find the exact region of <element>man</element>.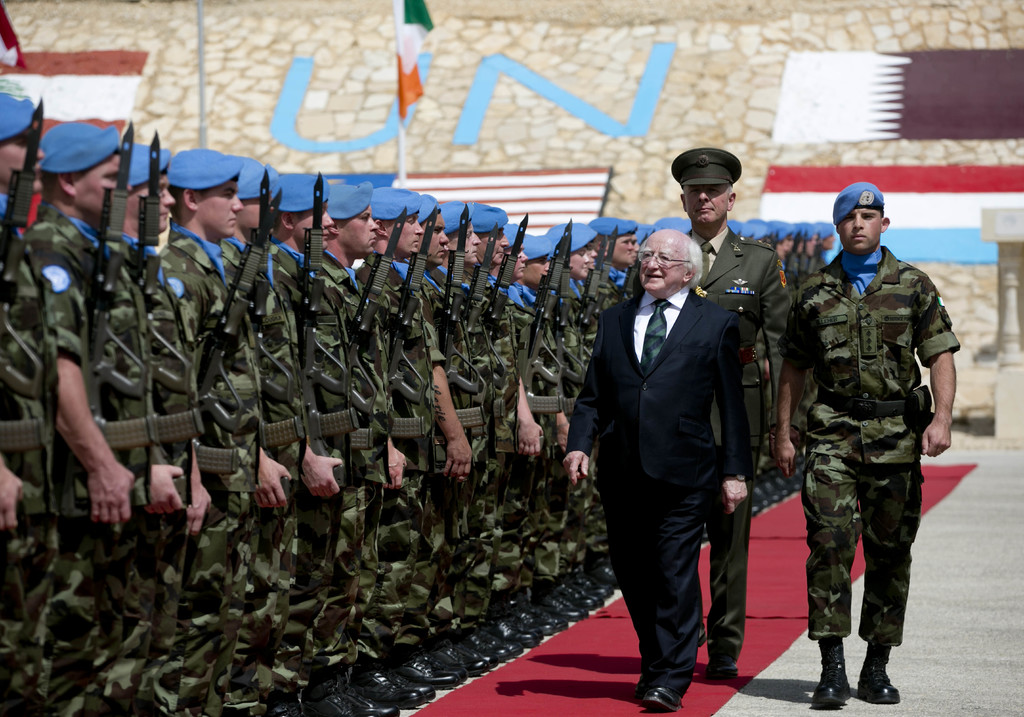
Exact region: <box>0,85,79,716</box>.
